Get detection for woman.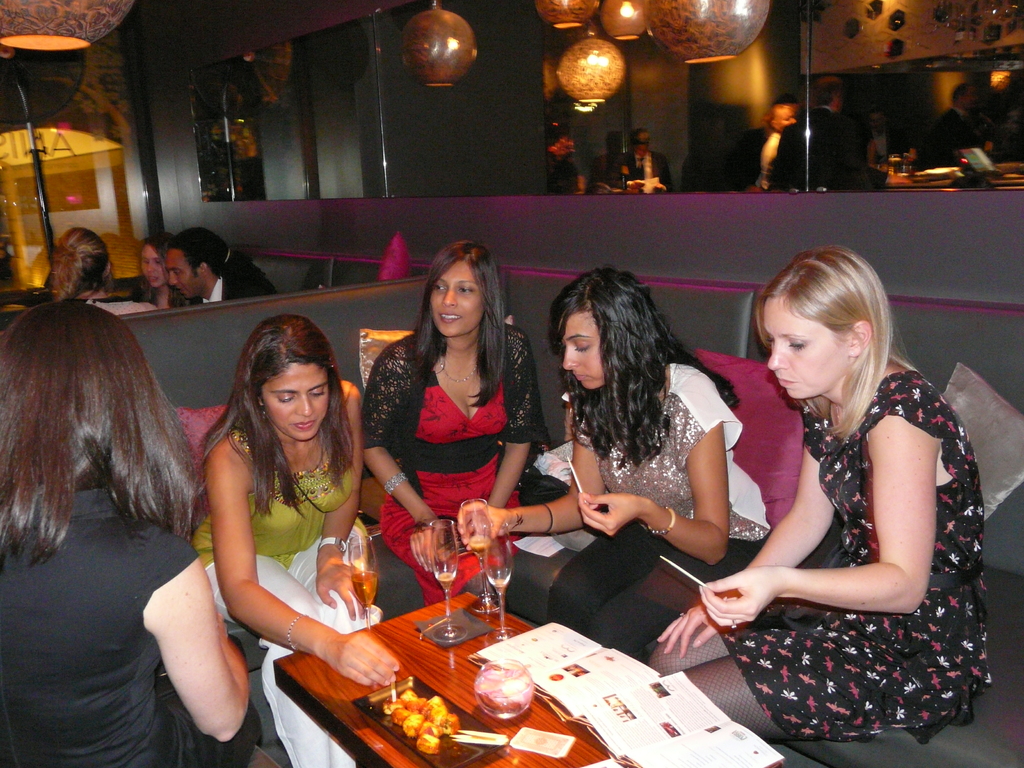
Detection: x1=360, y1=237, x2=550, y2=616.
